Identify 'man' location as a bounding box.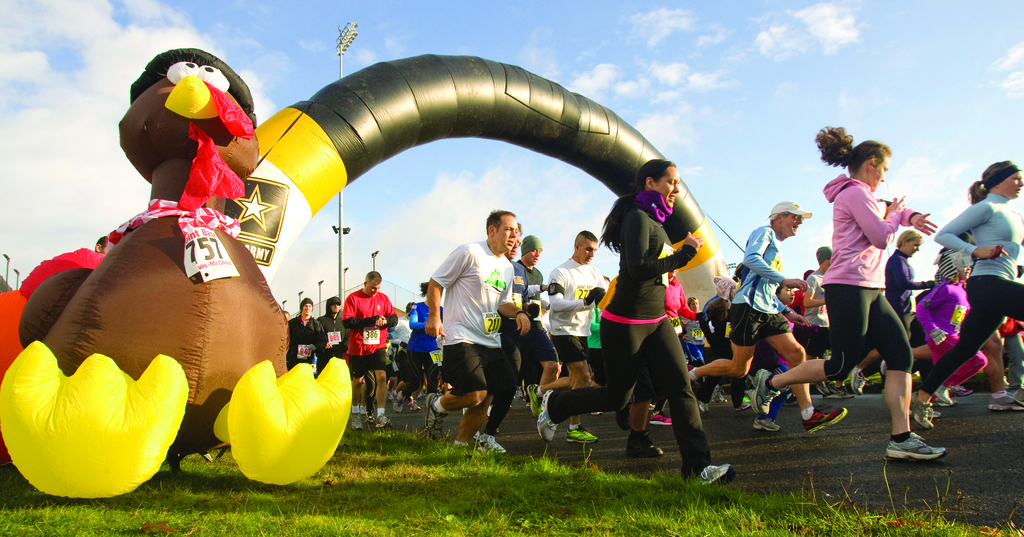
[682,198,846,436].
